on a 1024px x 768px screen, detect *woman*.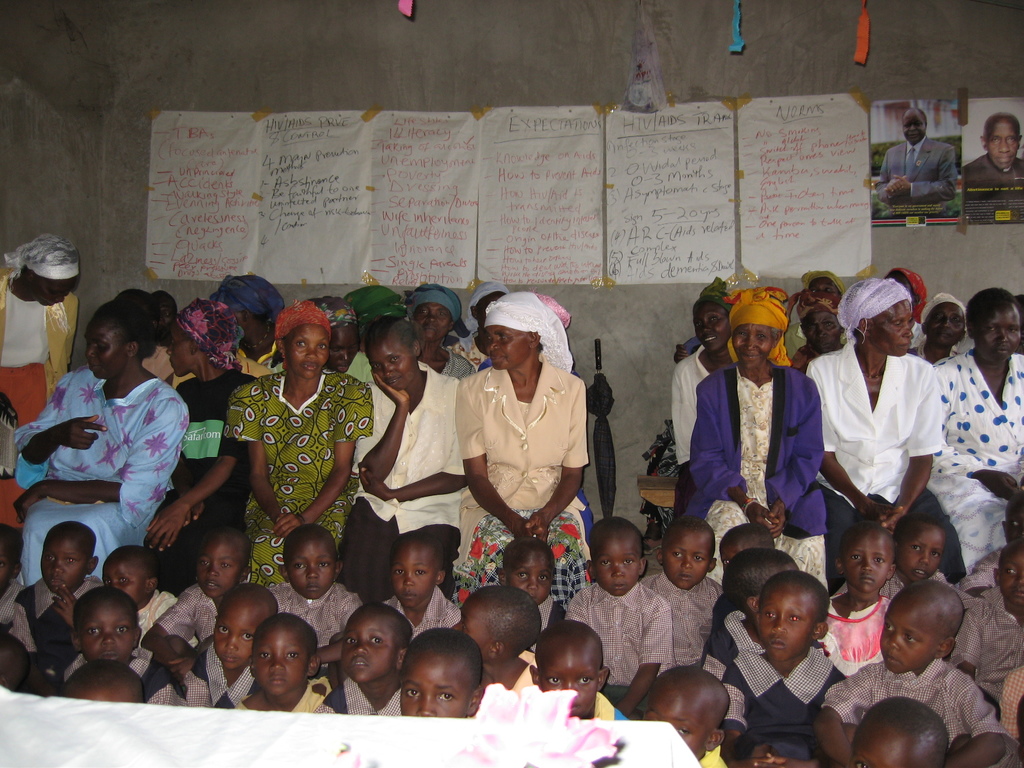
x1=668 y1=288 x2=737 y2=479.
